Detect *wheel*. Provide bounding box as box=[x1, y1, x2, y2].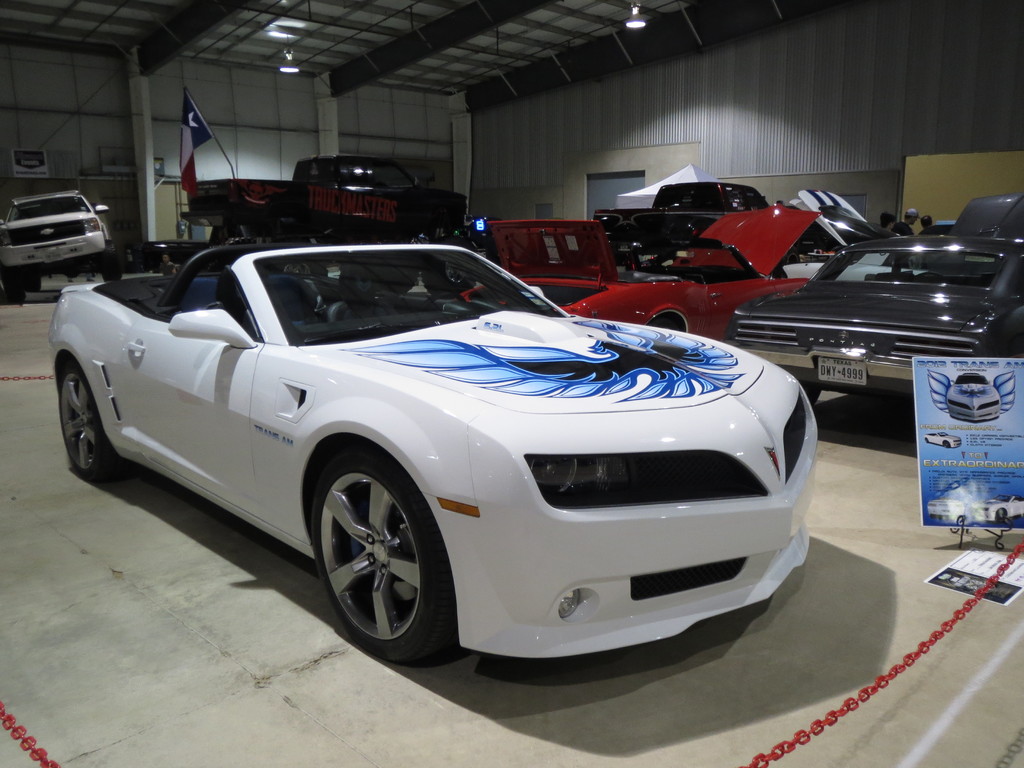
box=[6, 267, 30, 308].
